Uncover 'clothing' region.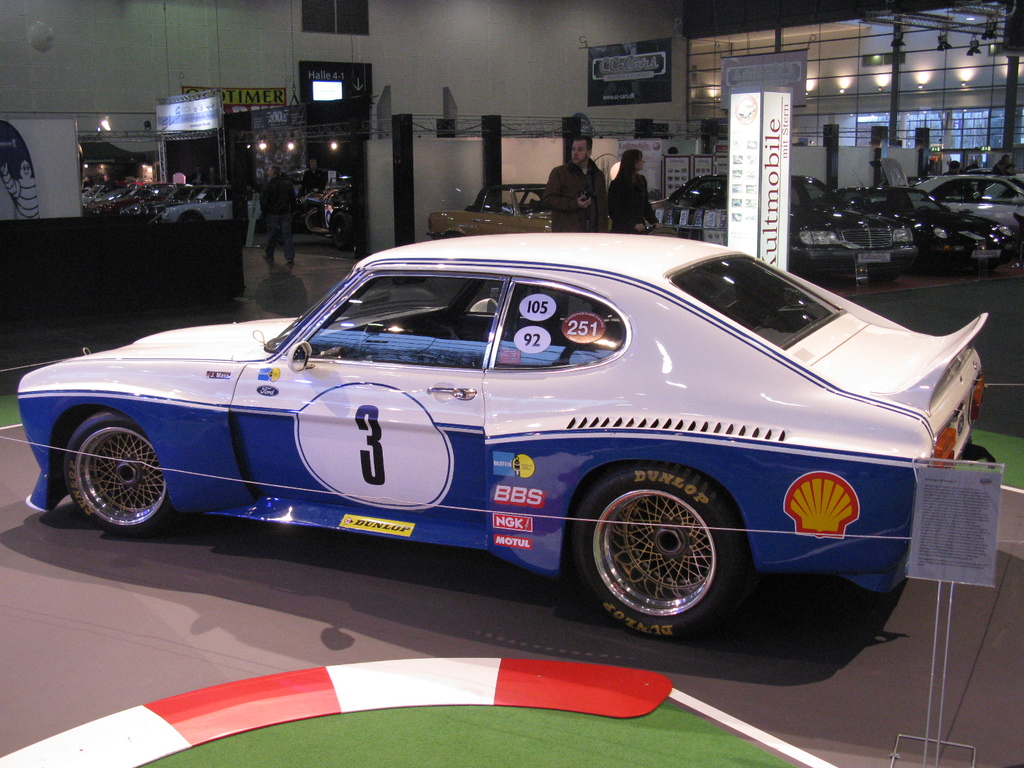
Uncovered: BBox(82, 180, 93, 189).
